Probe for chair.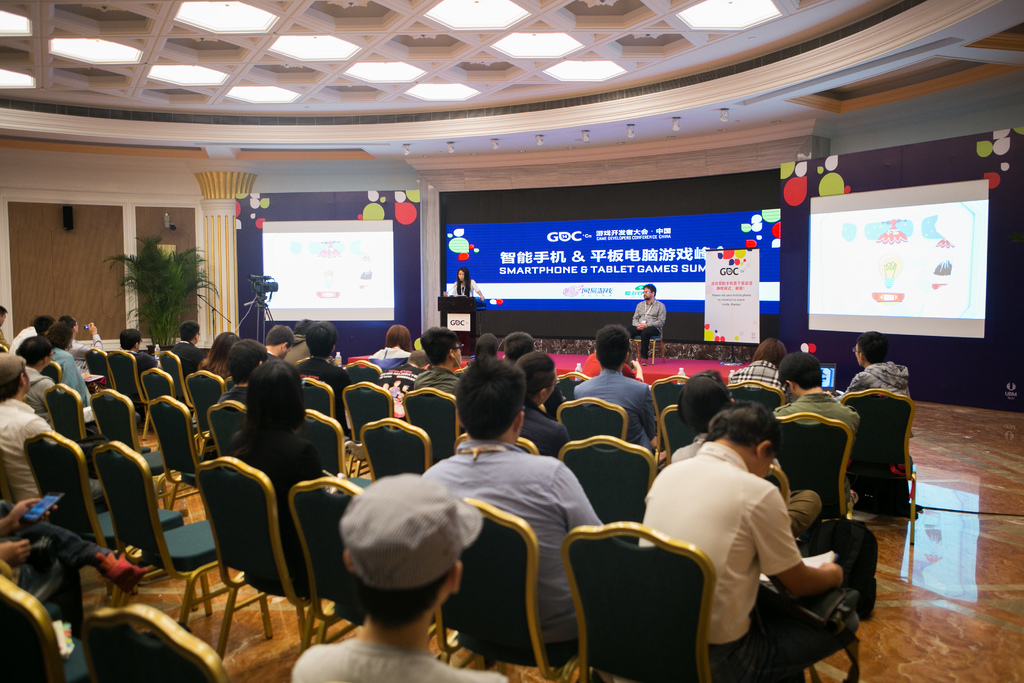
Probe result: box=[774, 415, 851, 533].
